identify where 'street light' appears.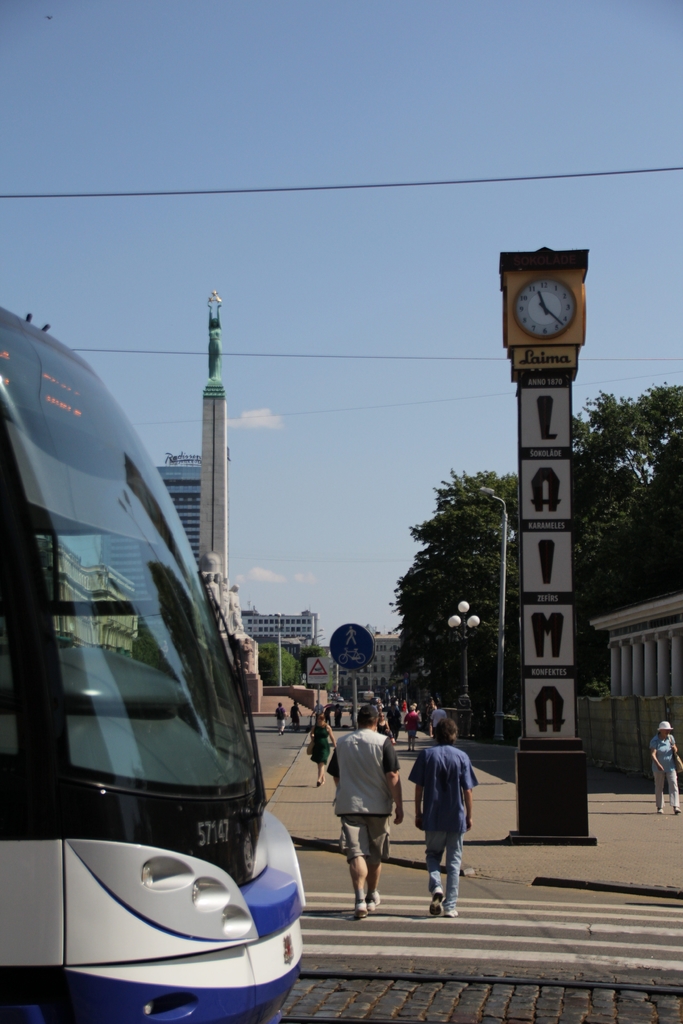
Appears at 443:603:482:719.
